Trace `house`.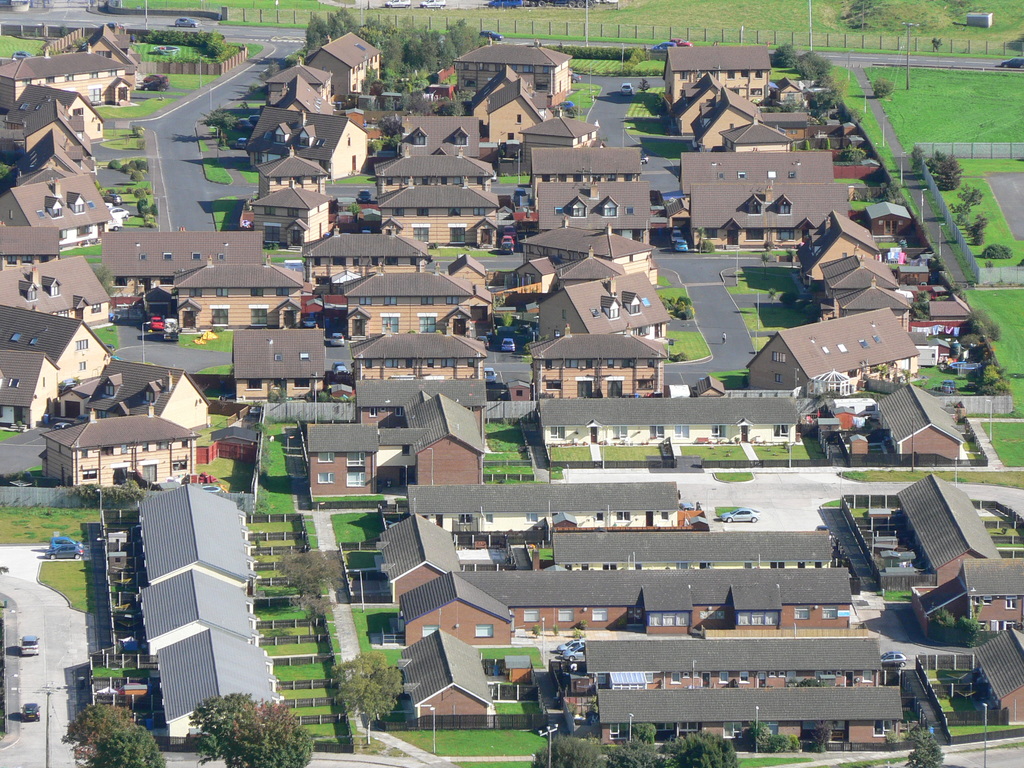
Traced to BBox(3, 167, 106, 257).
